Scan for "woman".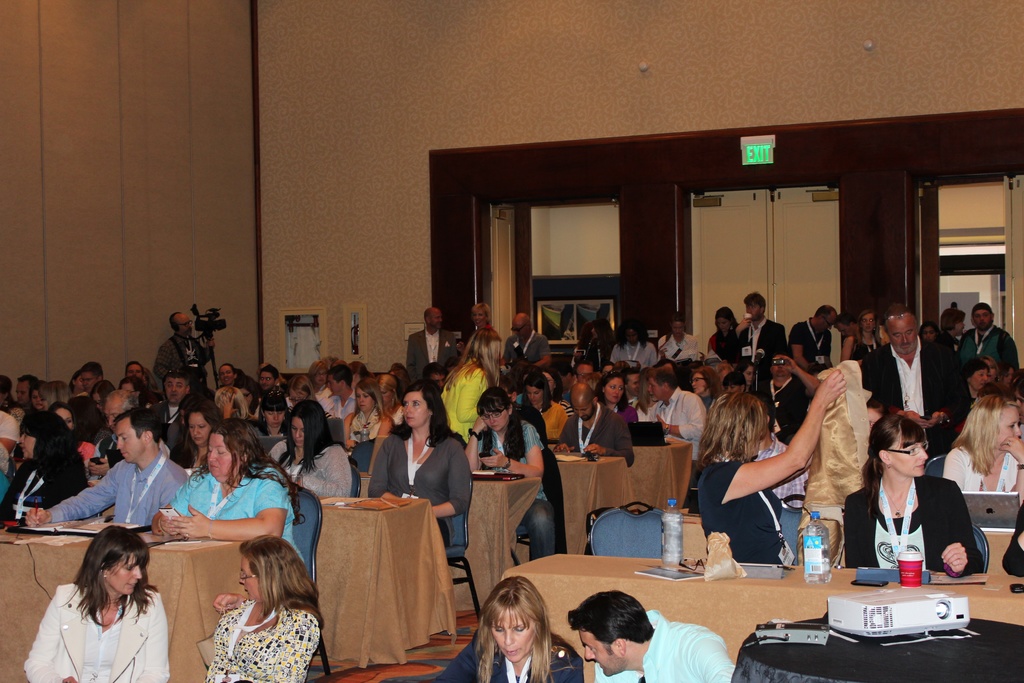
Scan result: <region>269, 404, 356, 498</region>.
